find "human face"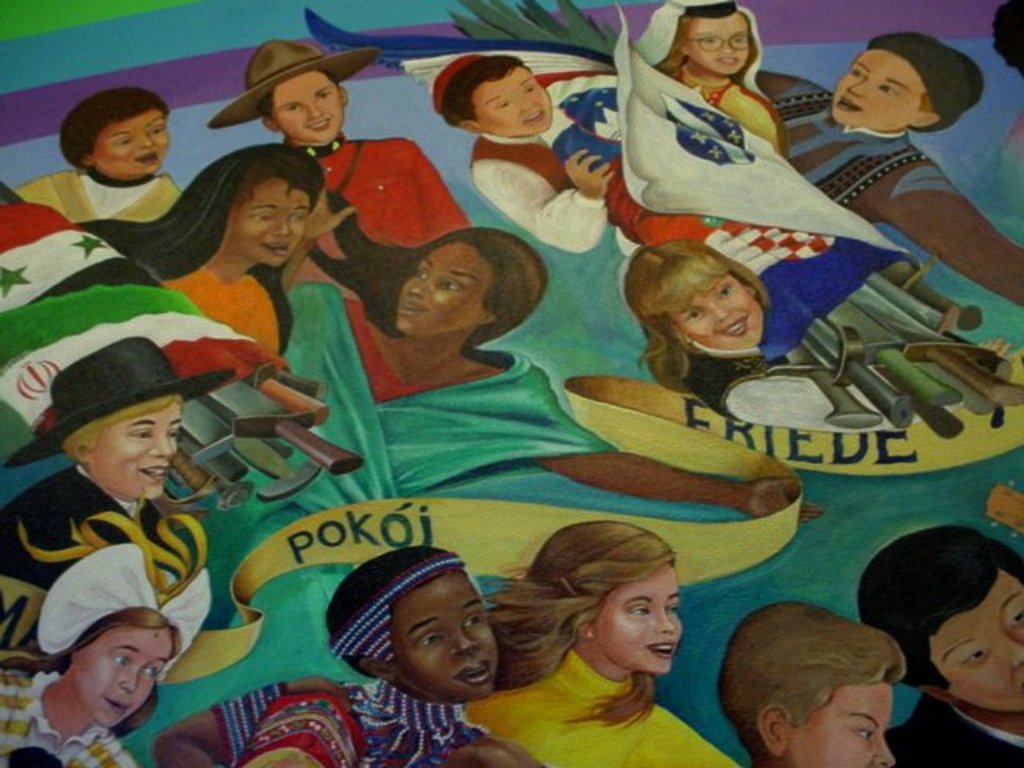
l=930, t=570, r=1022, b=715
